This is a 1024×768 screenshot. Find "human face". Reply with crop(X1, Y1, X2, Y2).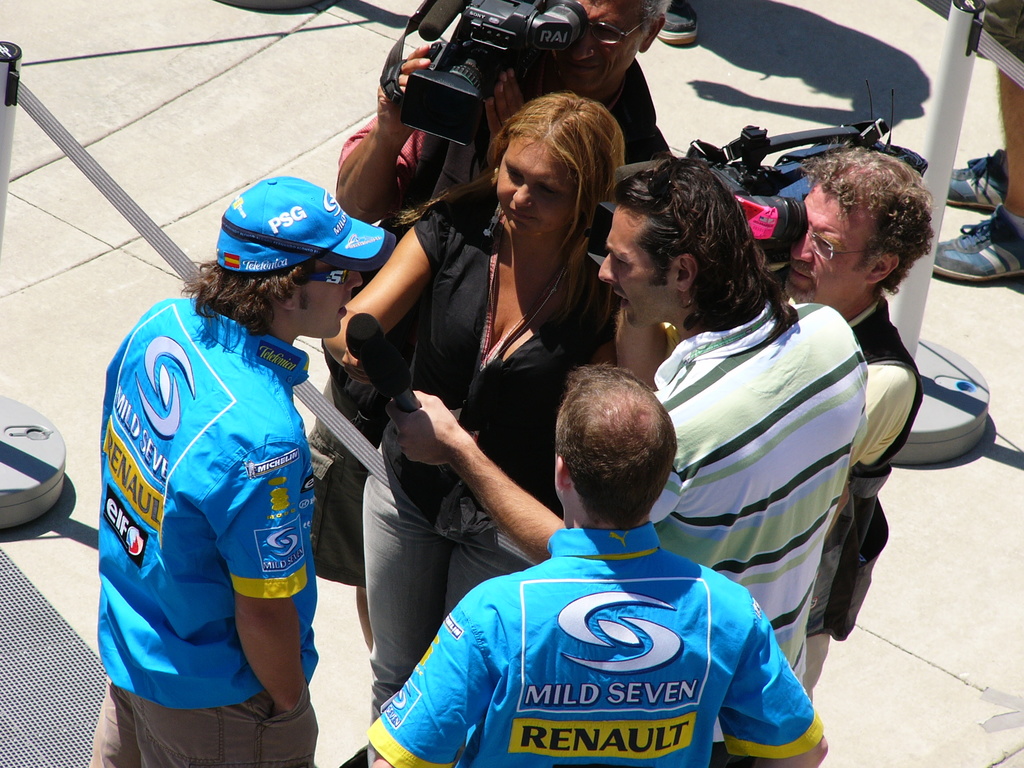
crop(596, 207, 682, 326).
